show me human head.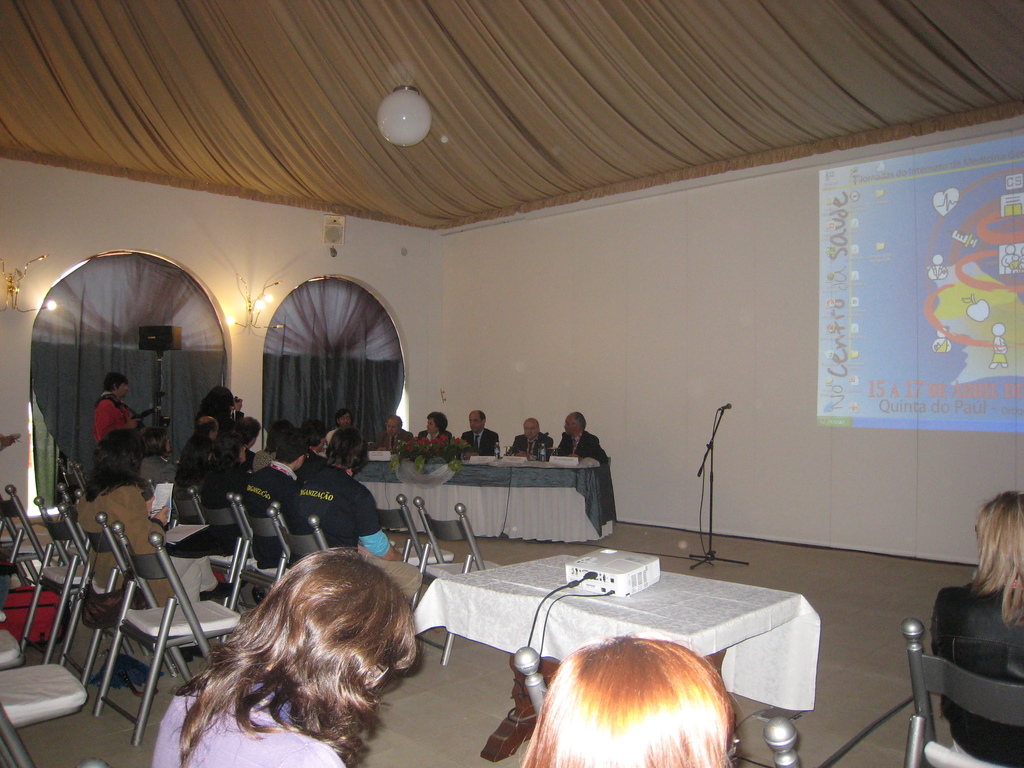
human head is here: left=234, top=418, right=260, bottom=448.
